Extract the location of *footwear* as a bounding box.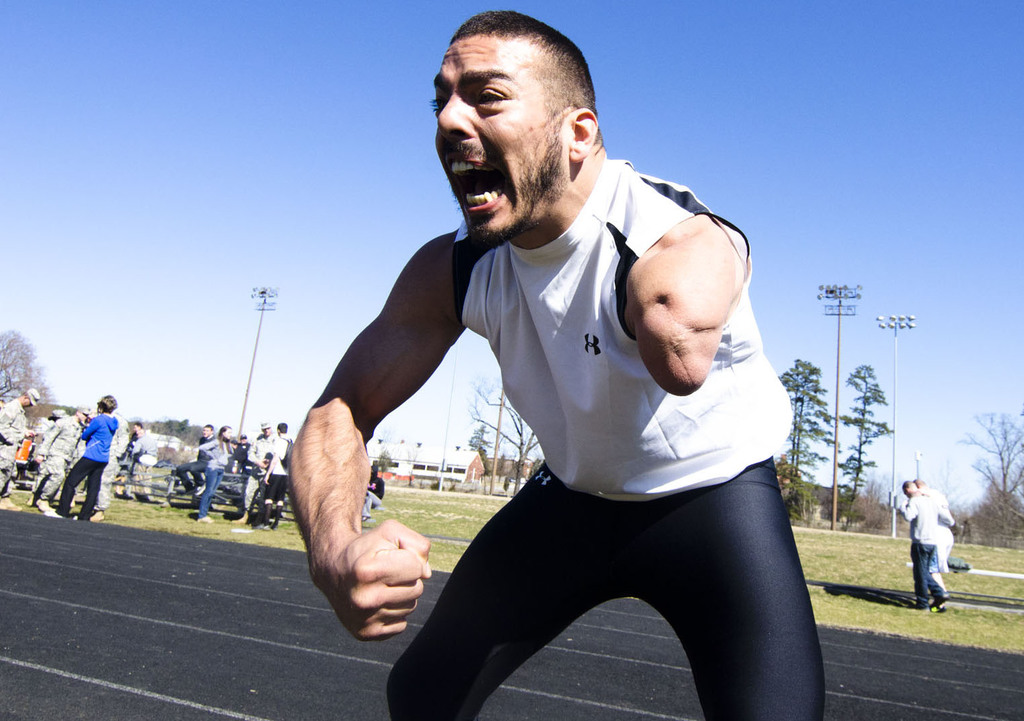
924, 598, 949, 617.
